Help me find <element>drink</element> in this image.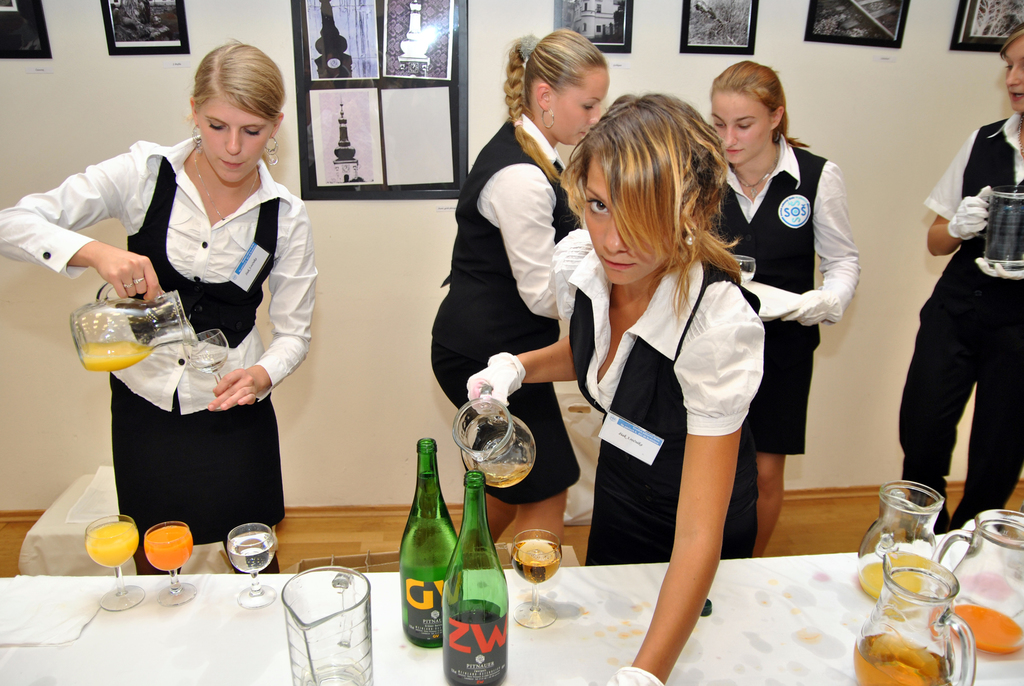
Found it: x1=84 y1=515 x2=135 y2=606.
